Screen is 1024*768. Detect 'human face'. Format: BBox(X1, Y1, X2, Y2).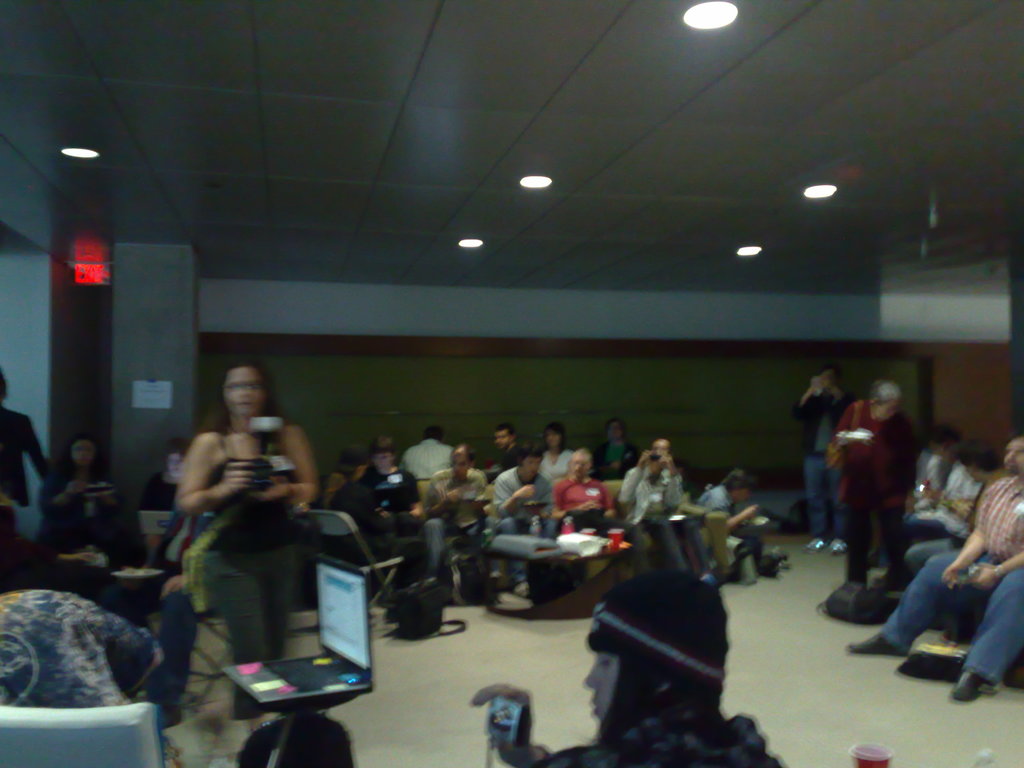
BBox(1002, 437, 1023, 479).
